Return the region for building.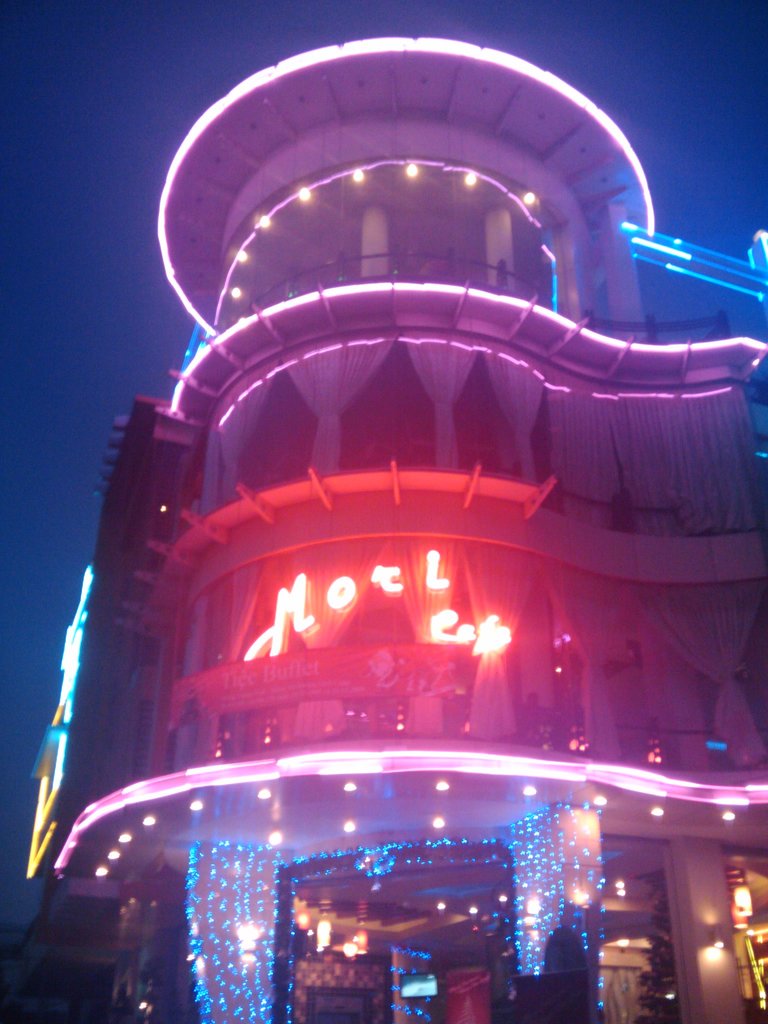
detection(26, 38, 767, 1023).
